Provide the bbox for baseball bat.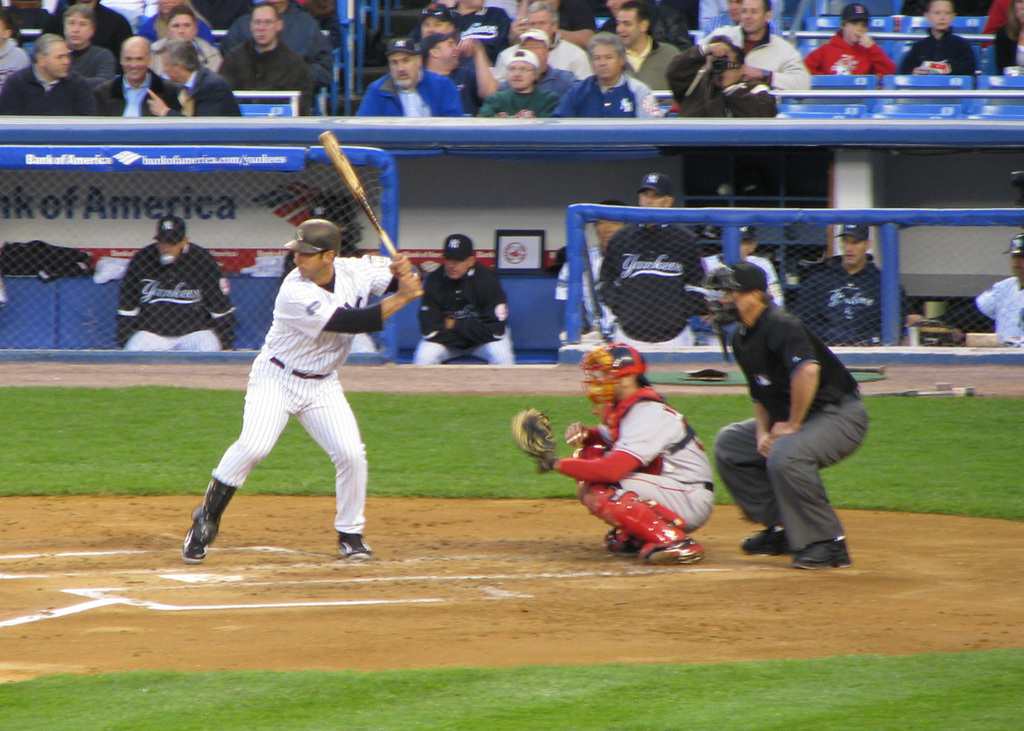
box=[318, 127, 424, 298].
